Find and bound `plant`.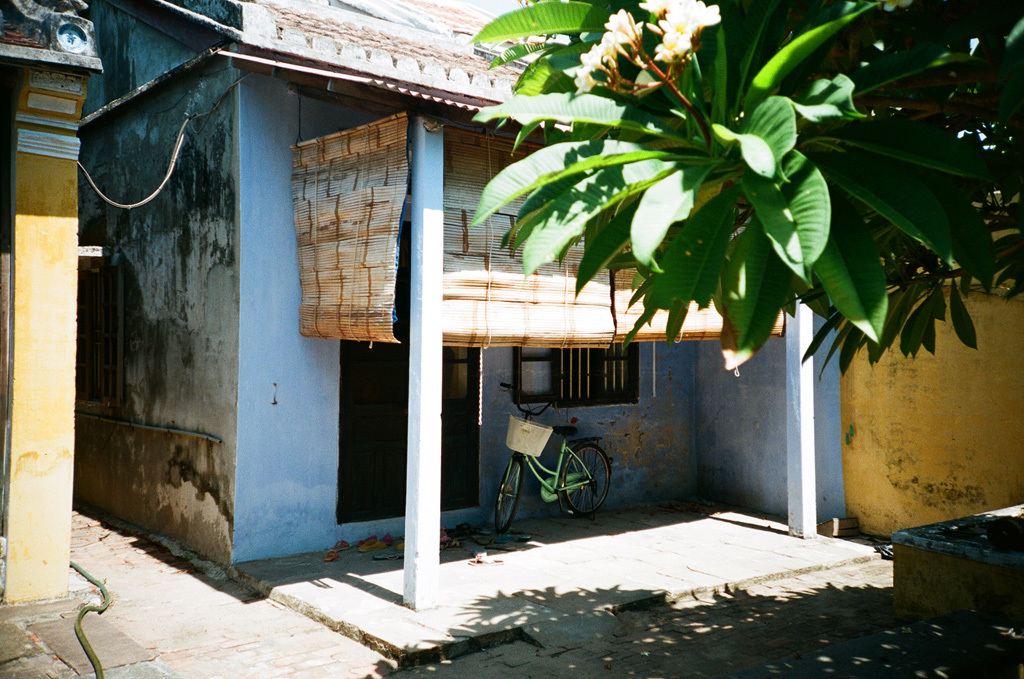
Bound: bbox=[470, 0, 1023, 382].
